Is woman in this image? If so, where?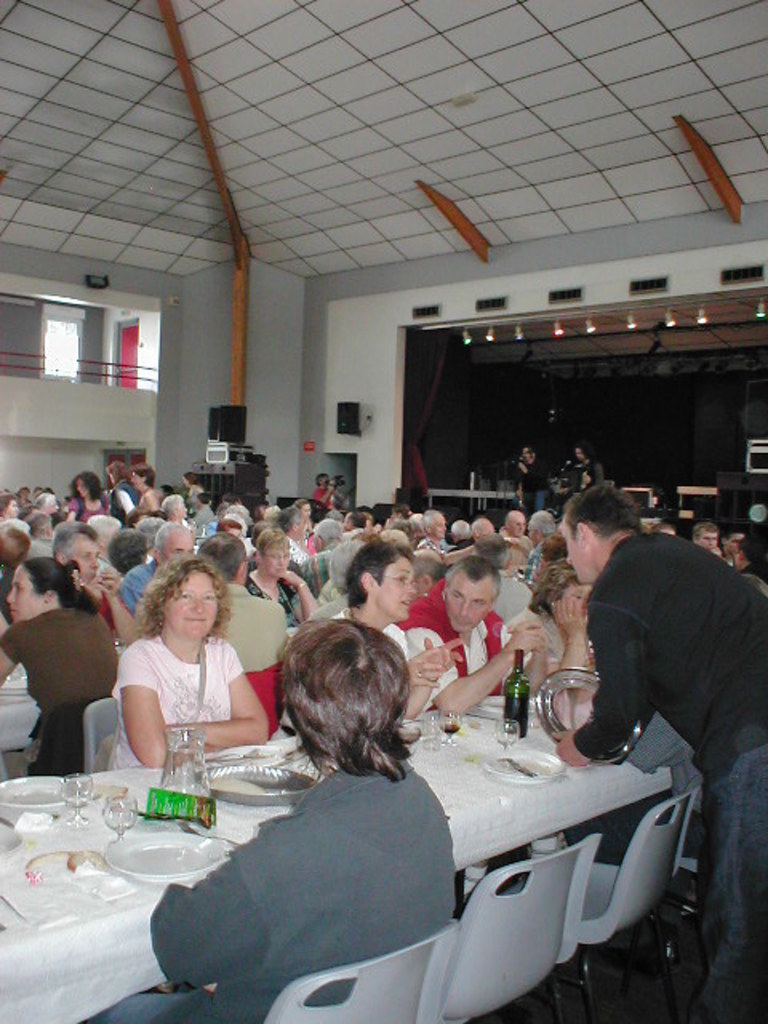
Yes, at left=522, top=562, right=603, bottom=688.
